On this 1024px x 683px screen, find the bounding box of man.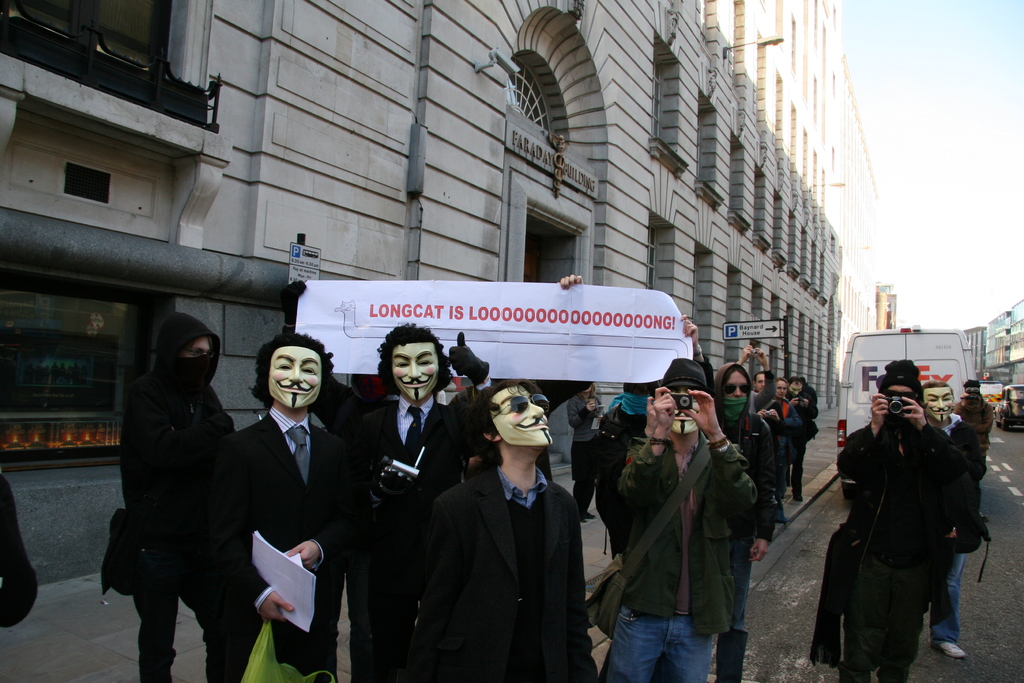
Bounding box: 841, 356, 963, 682.
